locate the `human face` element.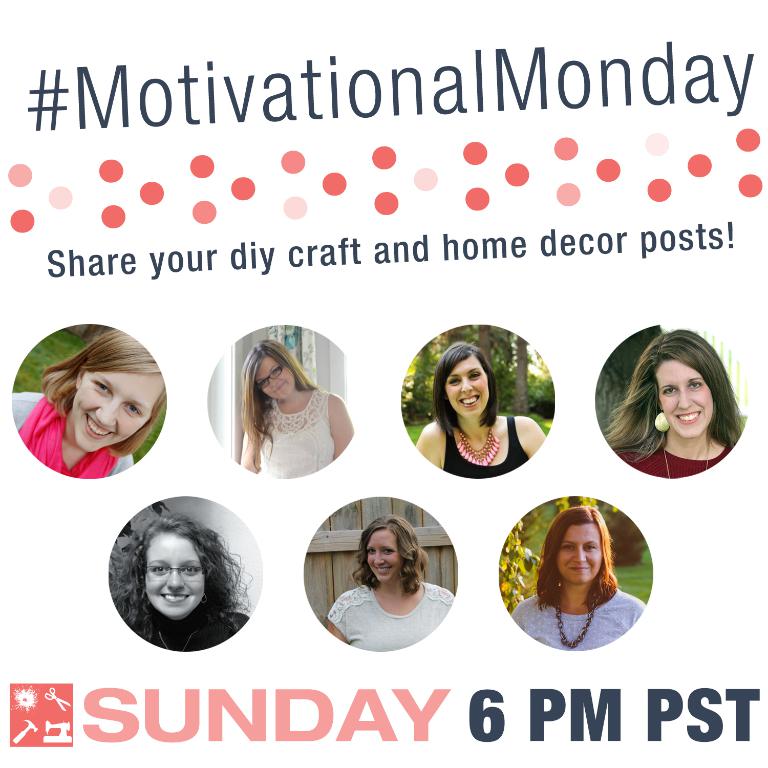
Element bbox: bbox=(368, 530, 398, 583).
